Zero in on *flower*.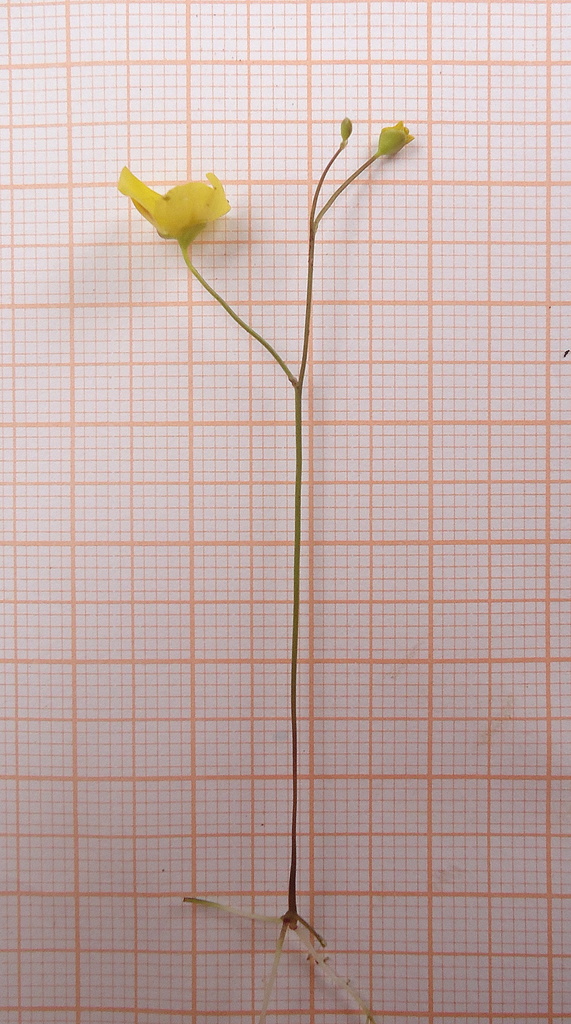
Zeroed in: 129:158:232:233.
